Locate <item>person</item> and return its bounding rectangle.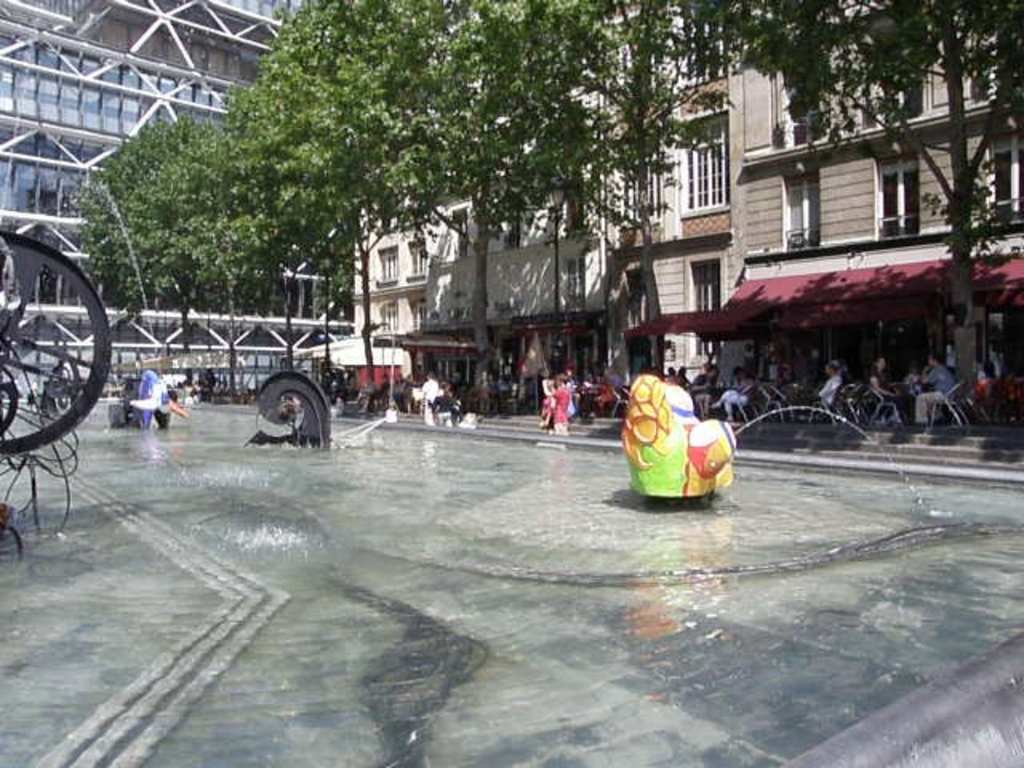
bbox=(978, 355, 1010, 416).
